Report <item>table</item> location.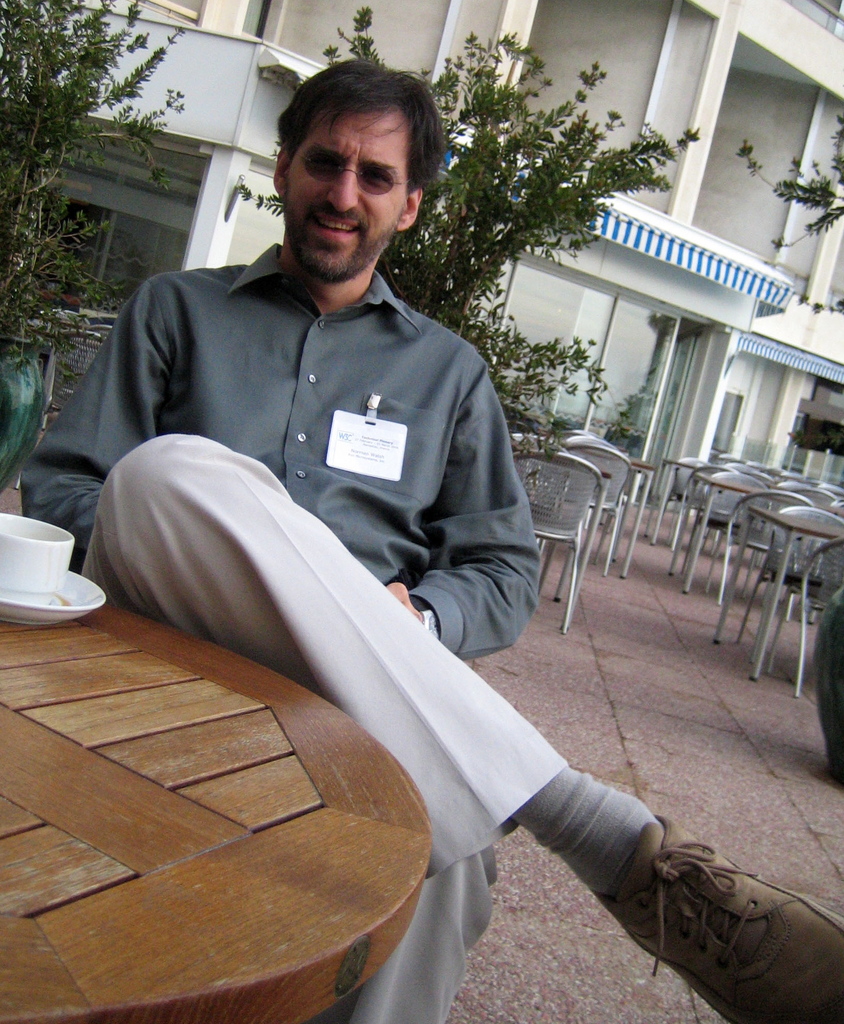
Report: left=628, top=455, right=660, bottom=576.
